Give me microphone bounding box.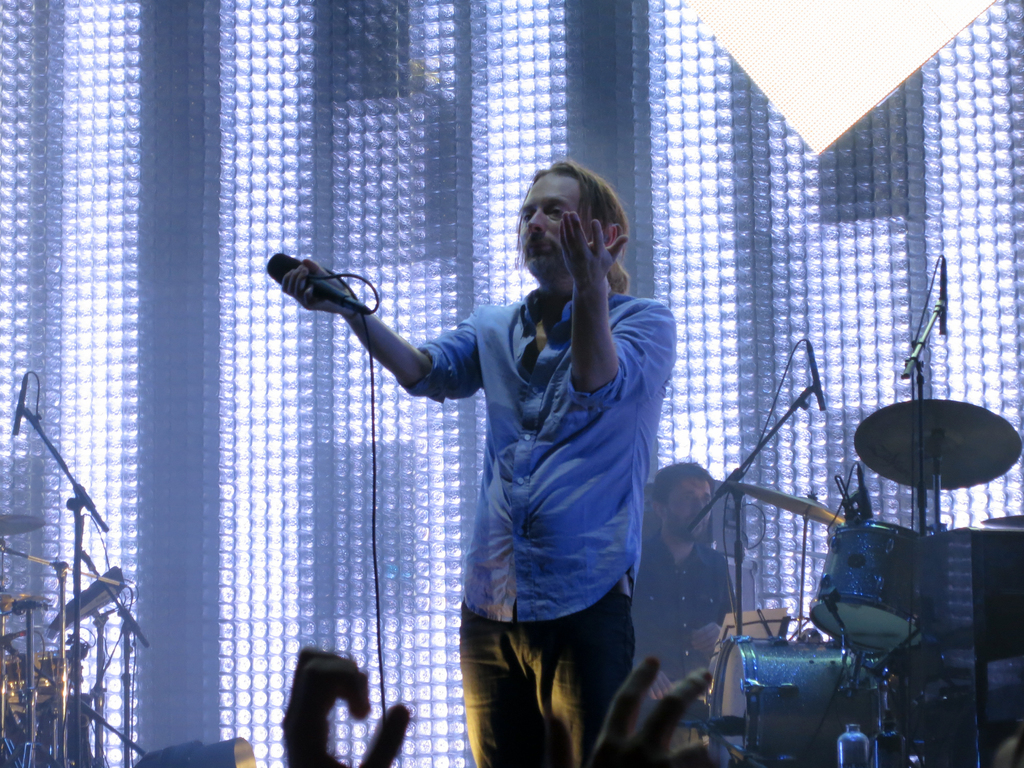
box=[806, 342, 826, 412].
